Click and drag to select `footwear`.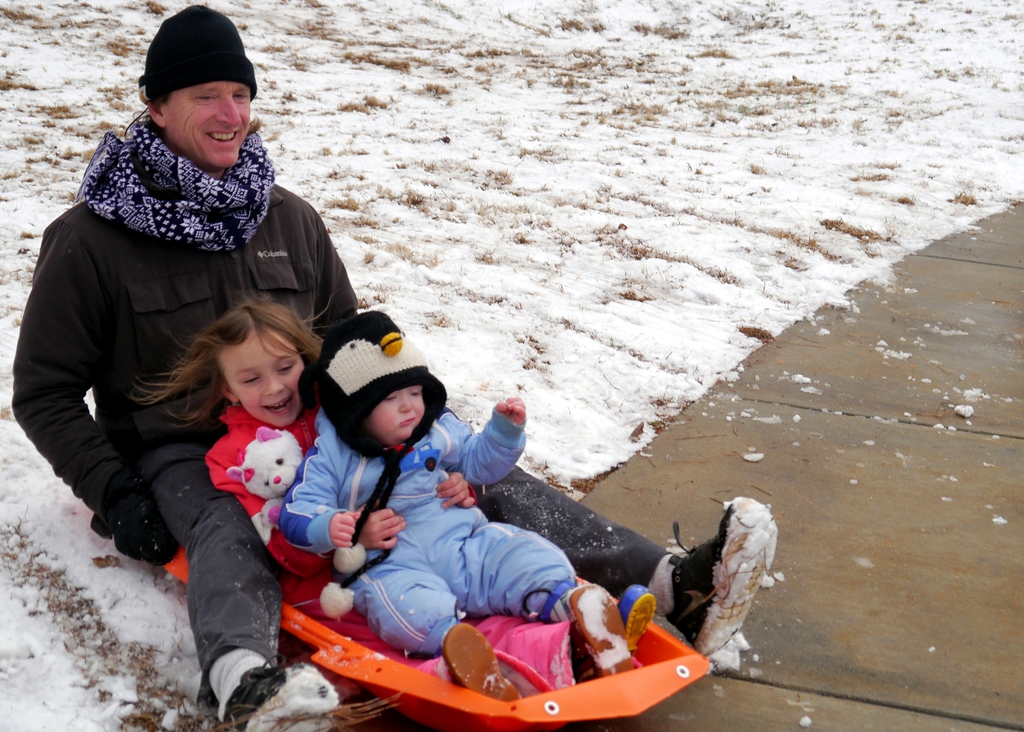
Selection: 227 663 340 731.
